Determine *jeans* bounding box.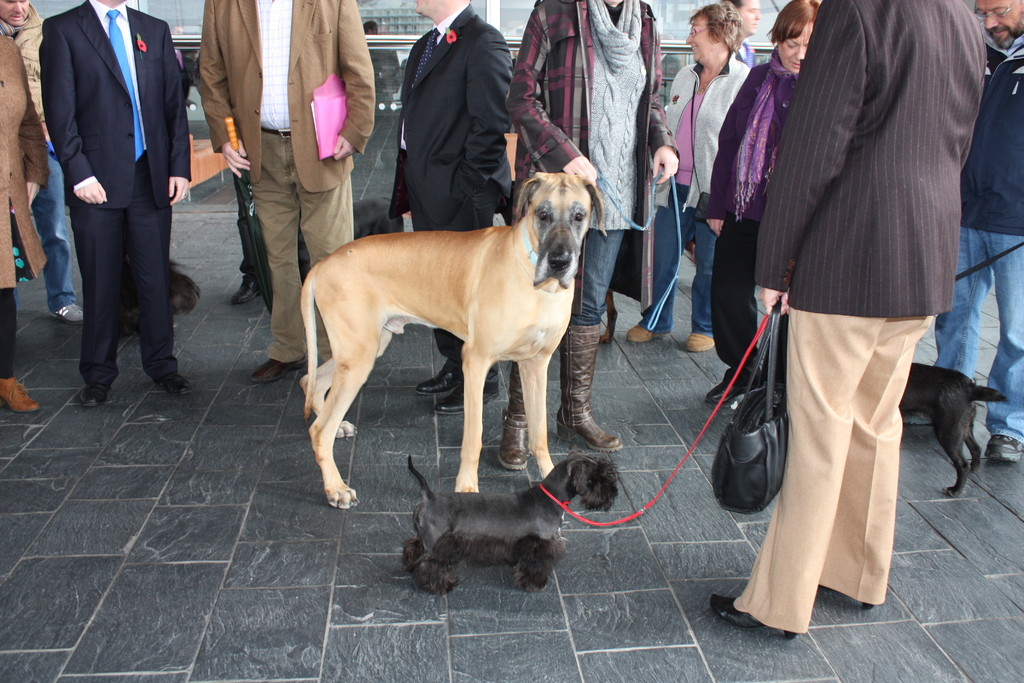
Determined: {"x1": 638, "y1": 183, "x2": 714, "y2": 337}.
